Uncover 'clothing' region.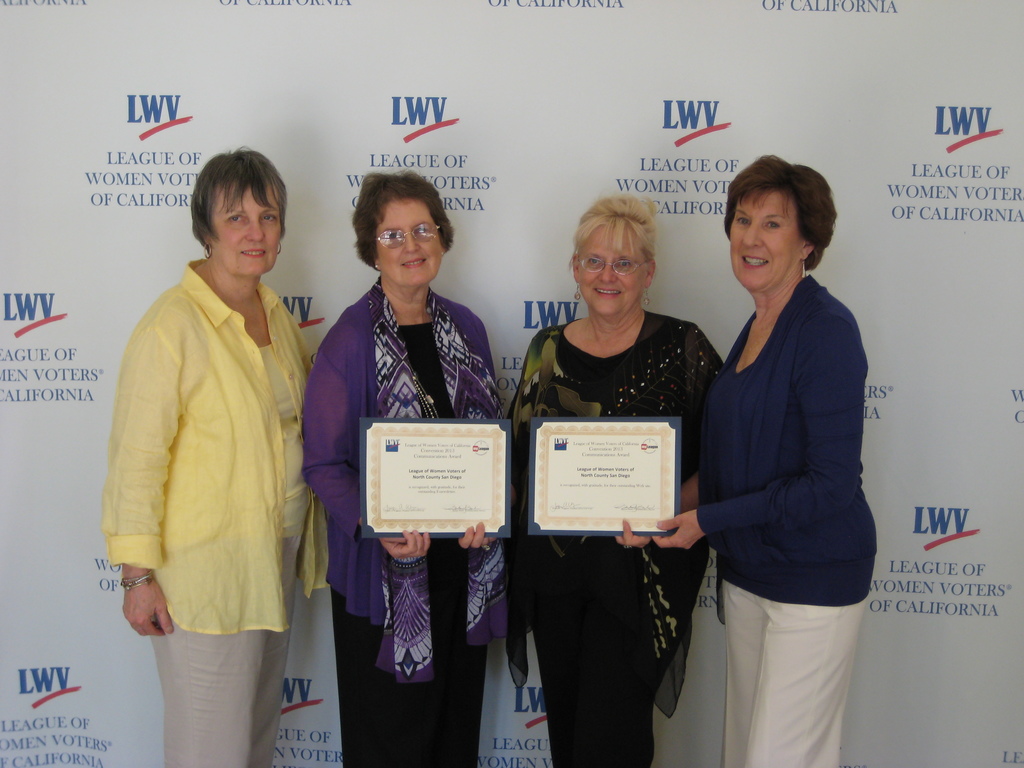
Uncovered: crop(113, 232, 324, 703).
